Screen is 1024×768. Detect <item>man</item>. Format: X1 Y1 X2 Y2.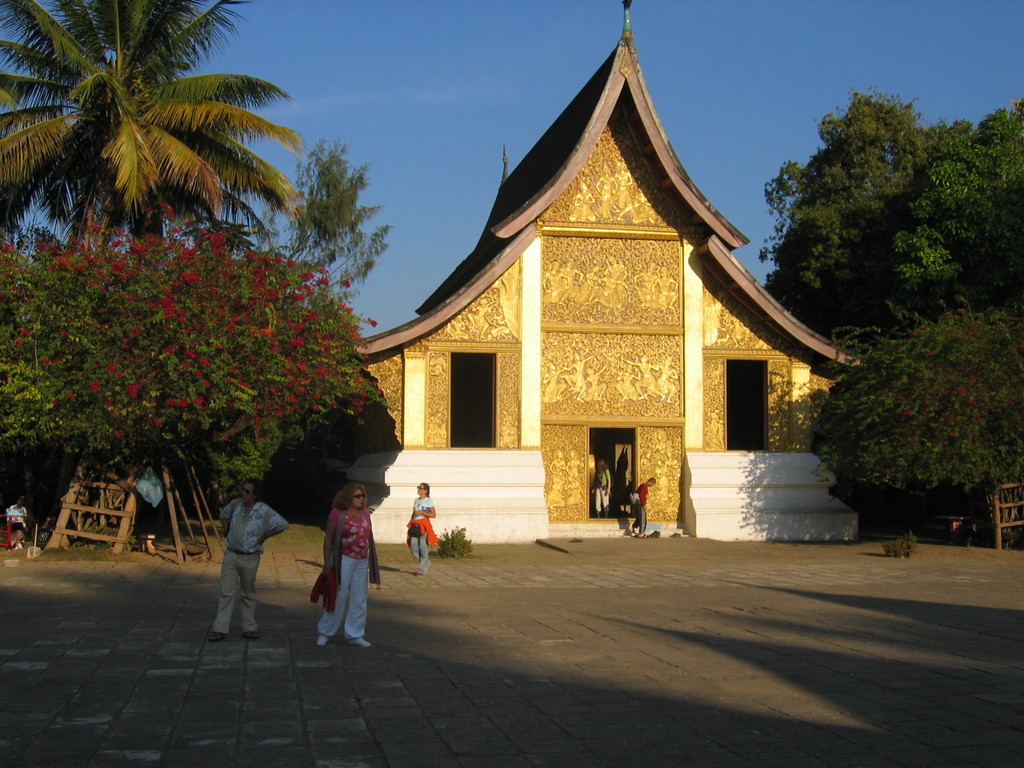
211 478 289 643.
